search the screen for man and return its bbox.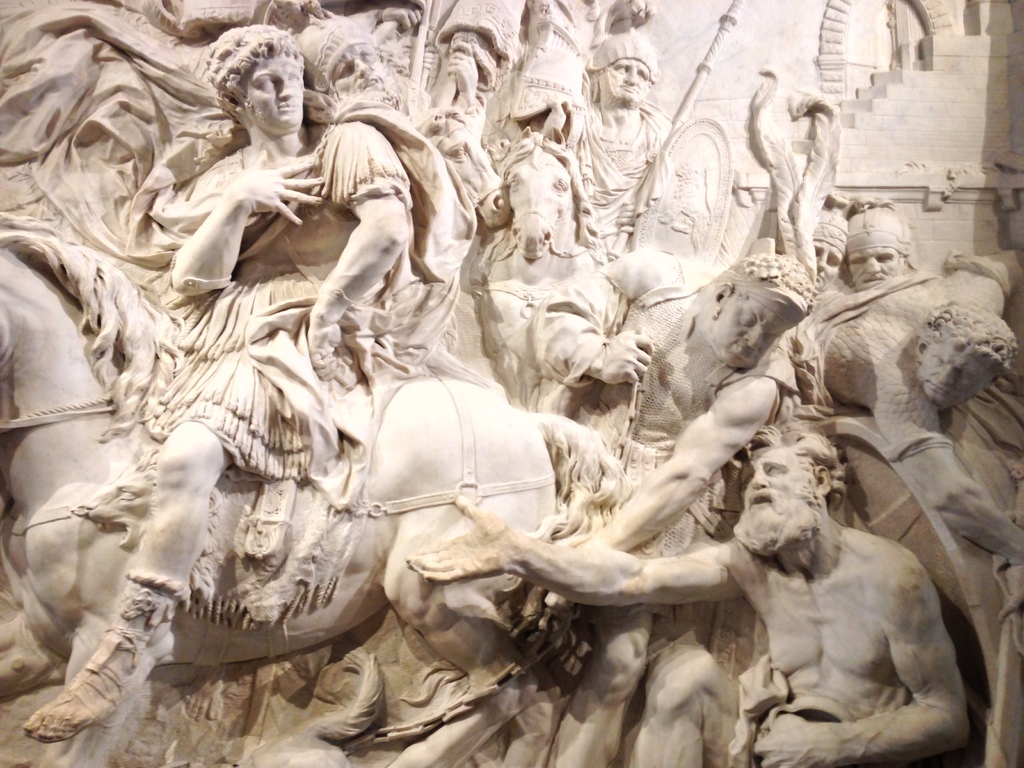
Found: 808,202,844,289.
